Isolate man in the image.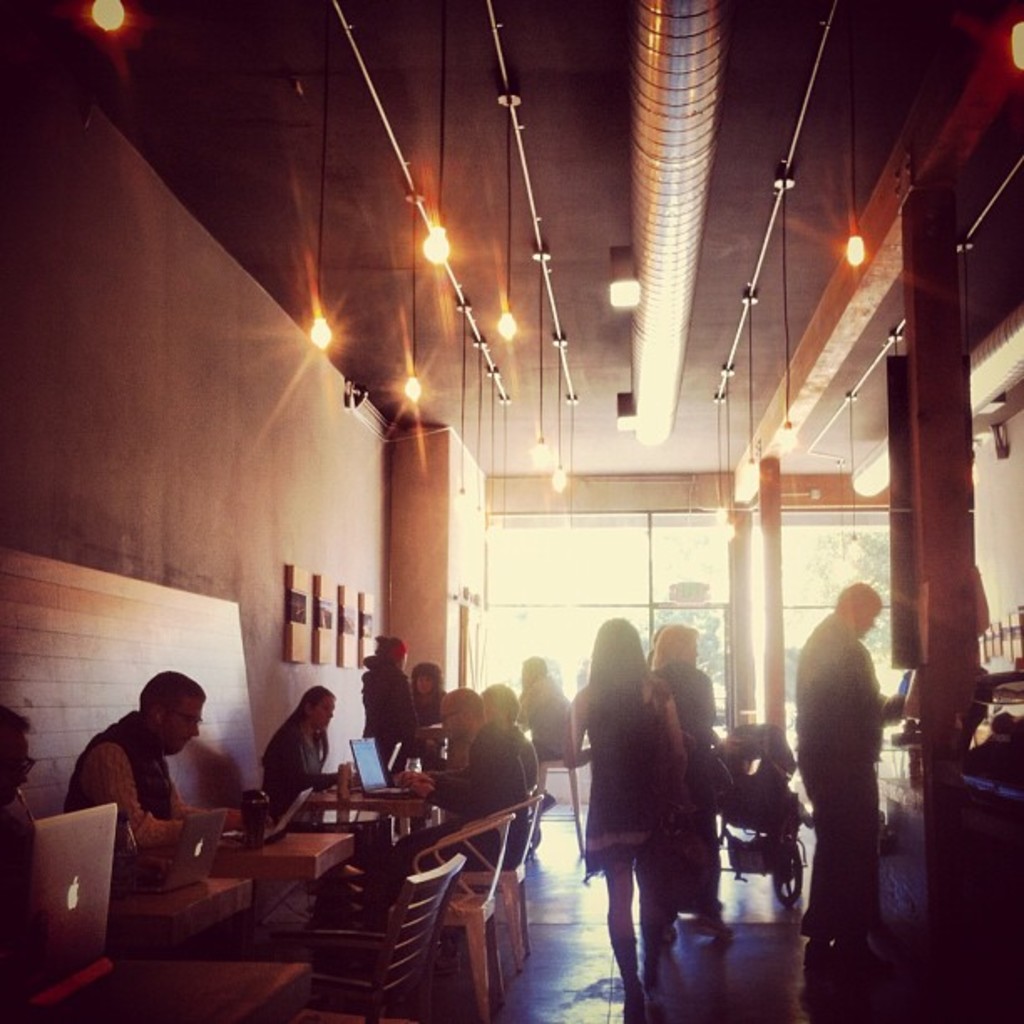
Isolated region: 448 674 556 806.
